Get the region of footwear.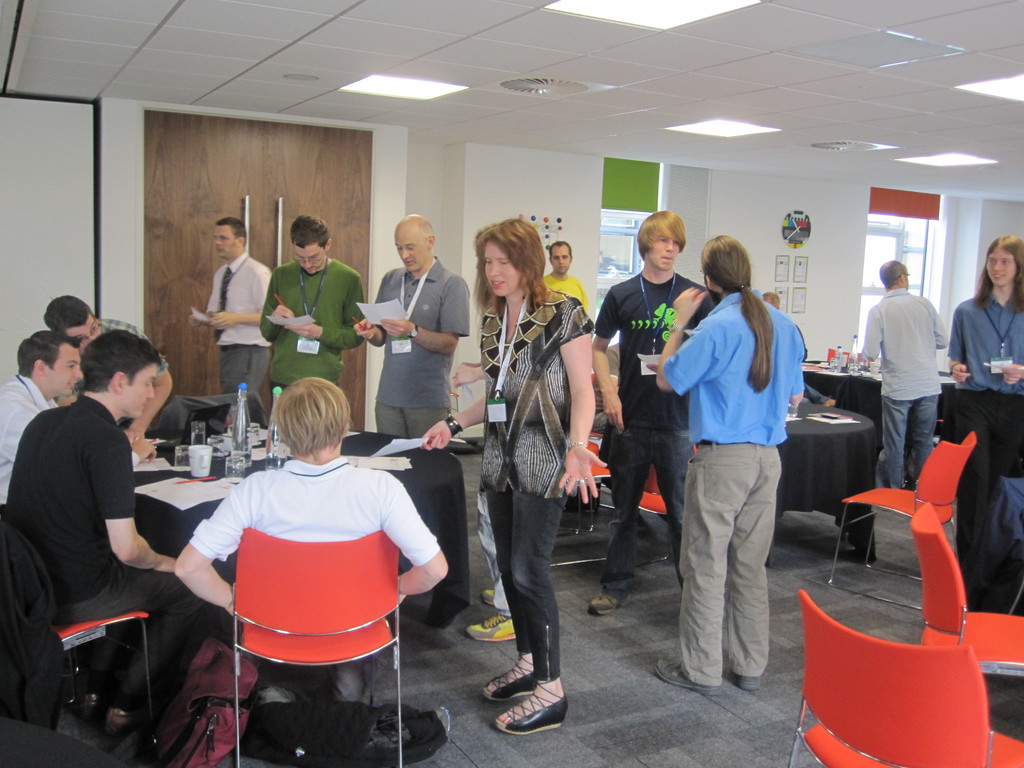
492, 676, 572, 735.
